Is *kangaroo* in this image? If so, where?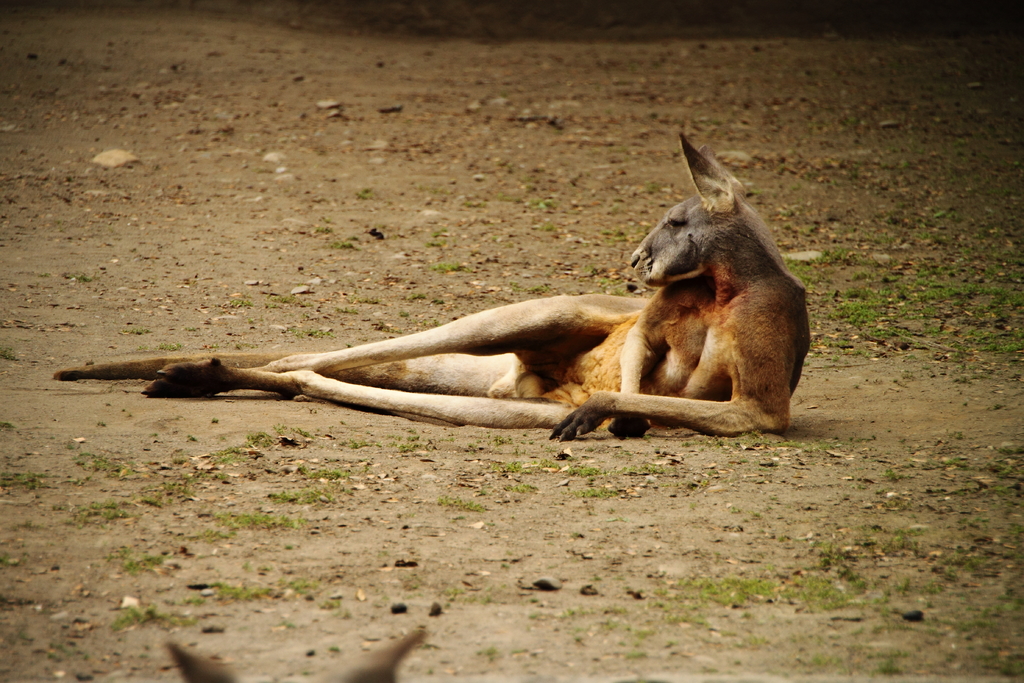
Yes, at (167,621,417,682).
